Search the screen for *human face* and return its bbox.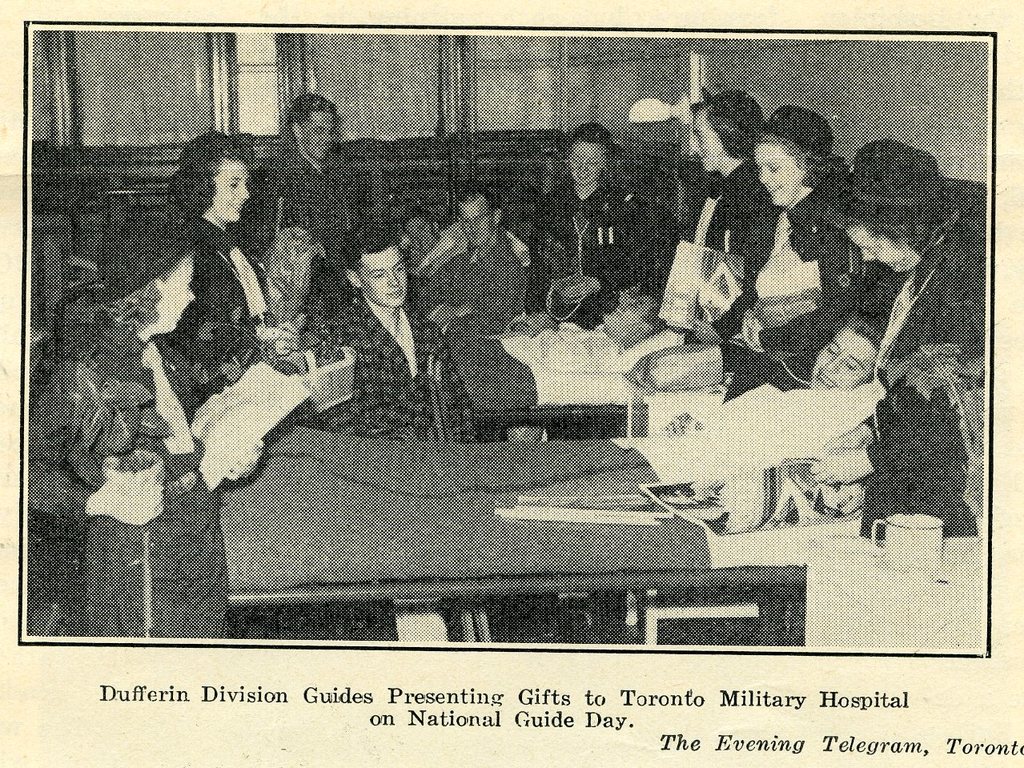
Found: bbox=(301, 107, 333, 162).
